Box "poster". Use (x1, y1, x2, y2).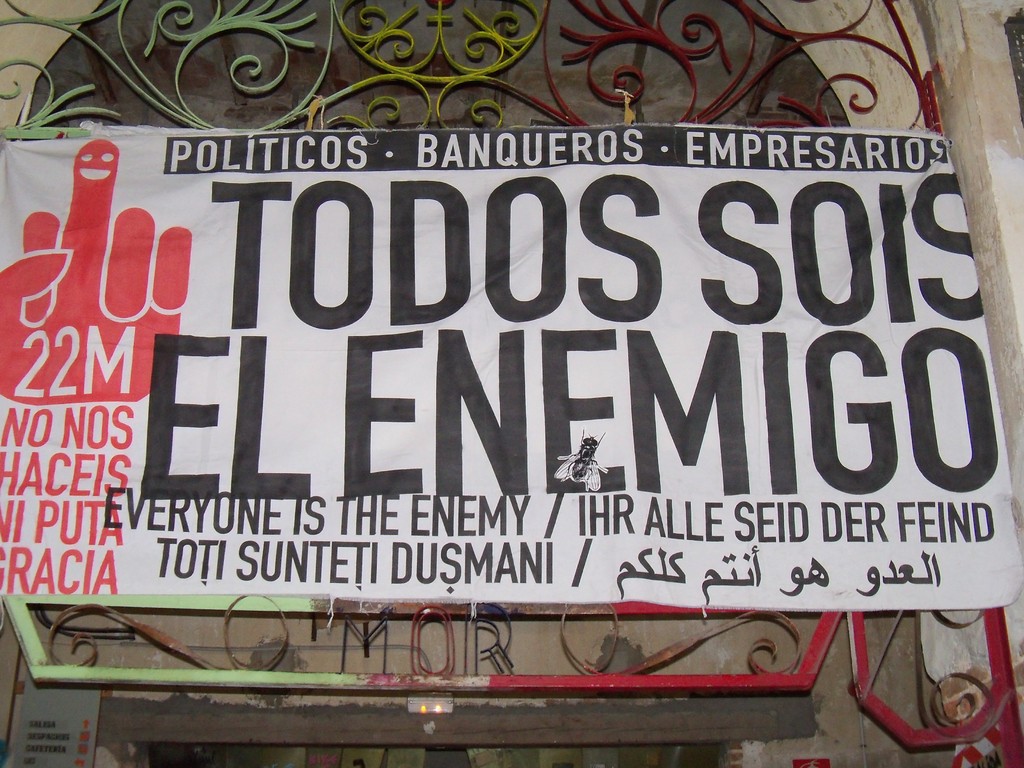
(0, 127, 1023, 609).
